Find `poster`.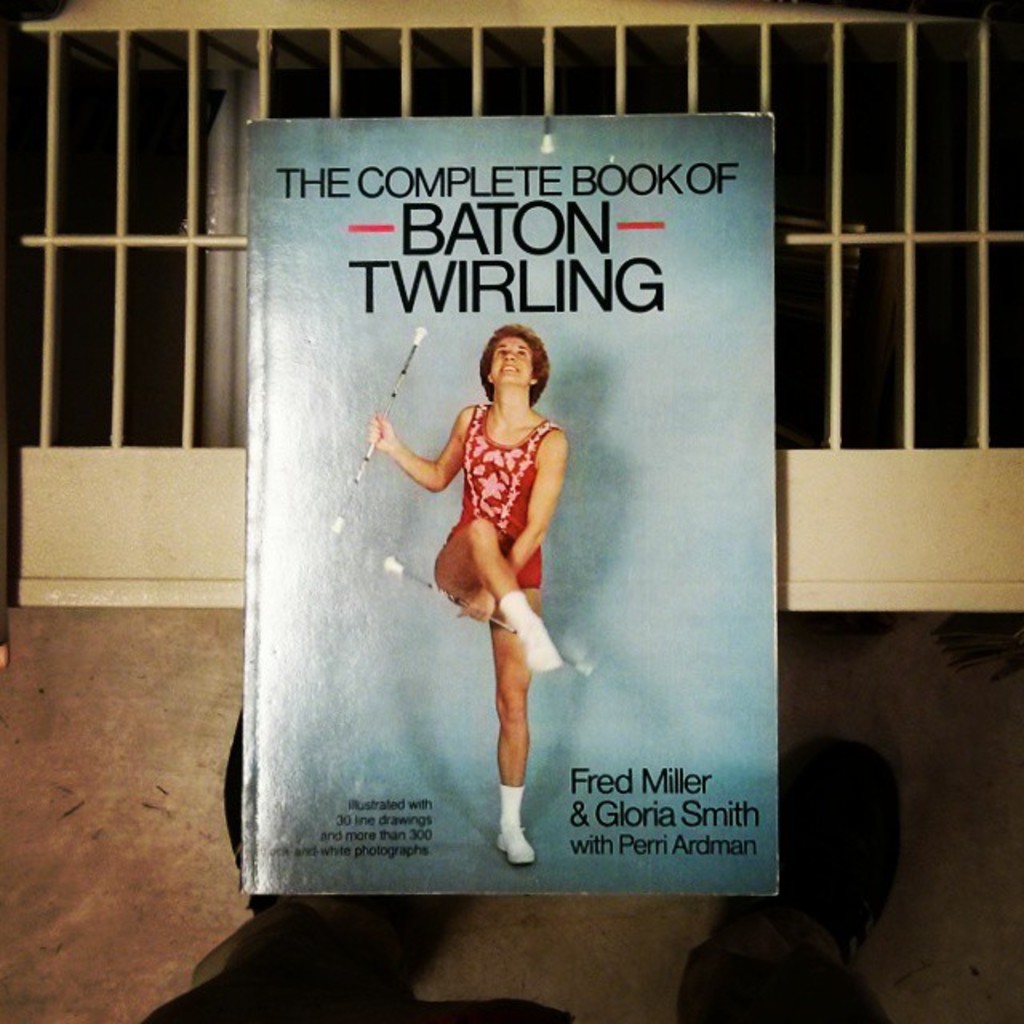
246/114/779/899.
